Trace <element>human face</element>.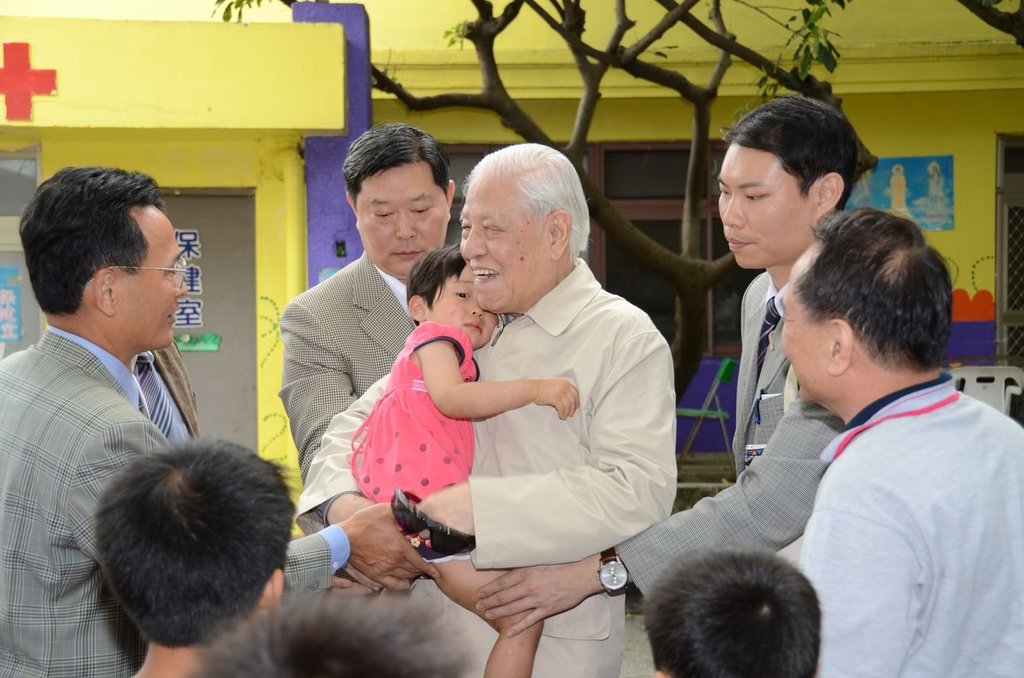
Traced to <box>717,143,813,266</box>.
